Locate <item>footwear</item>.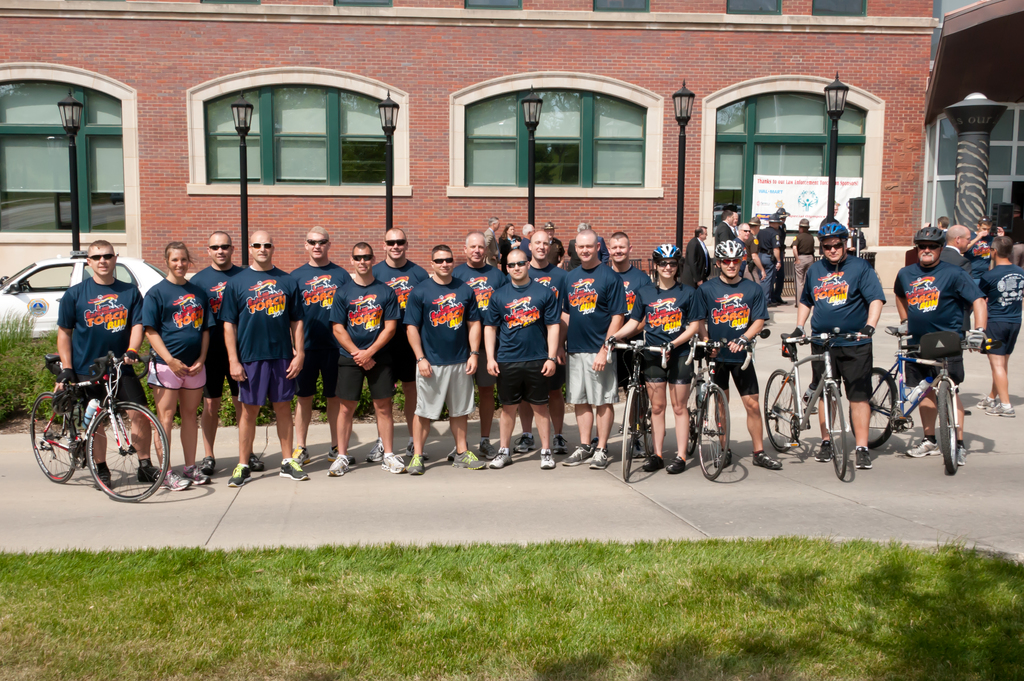
Bounding box: {"x1": 172, "y1": 463, "x2": 205, "y2": 486}.
